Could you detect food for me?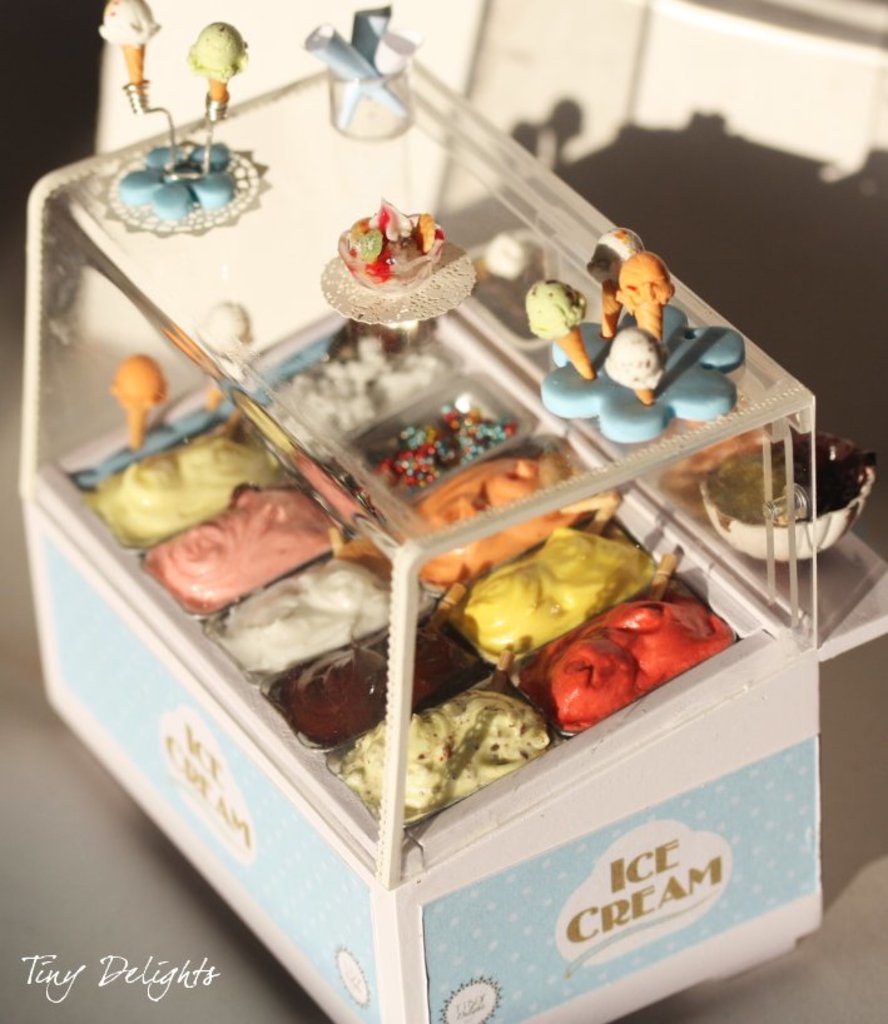
Detection result: locate(585, 222, 646, 339).
